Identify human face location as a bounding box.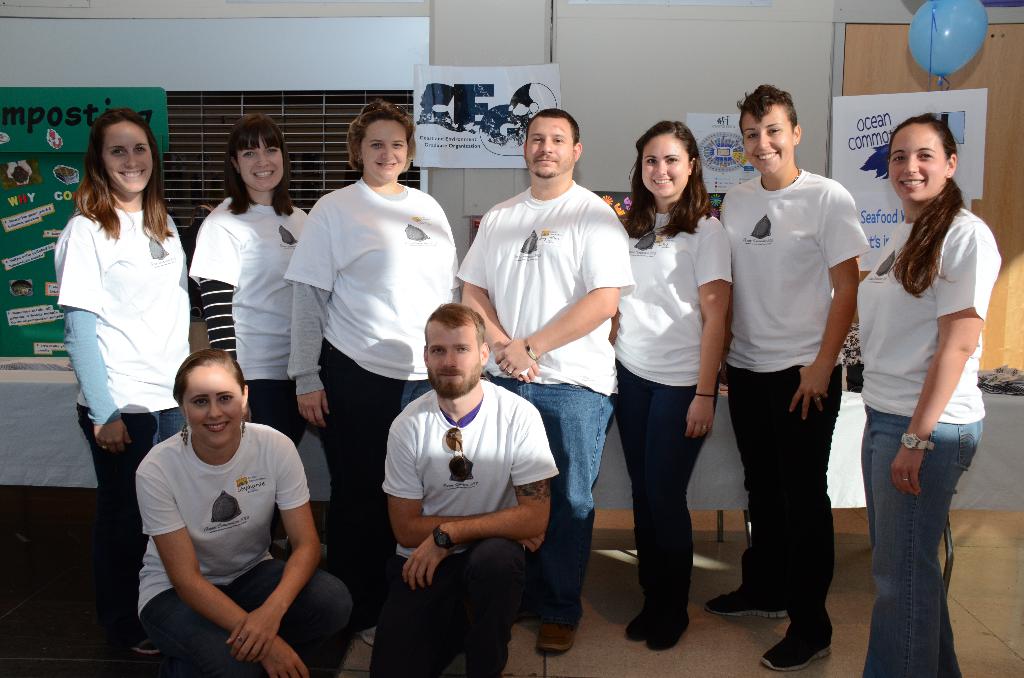
locate(887, 122, 947, 198).
